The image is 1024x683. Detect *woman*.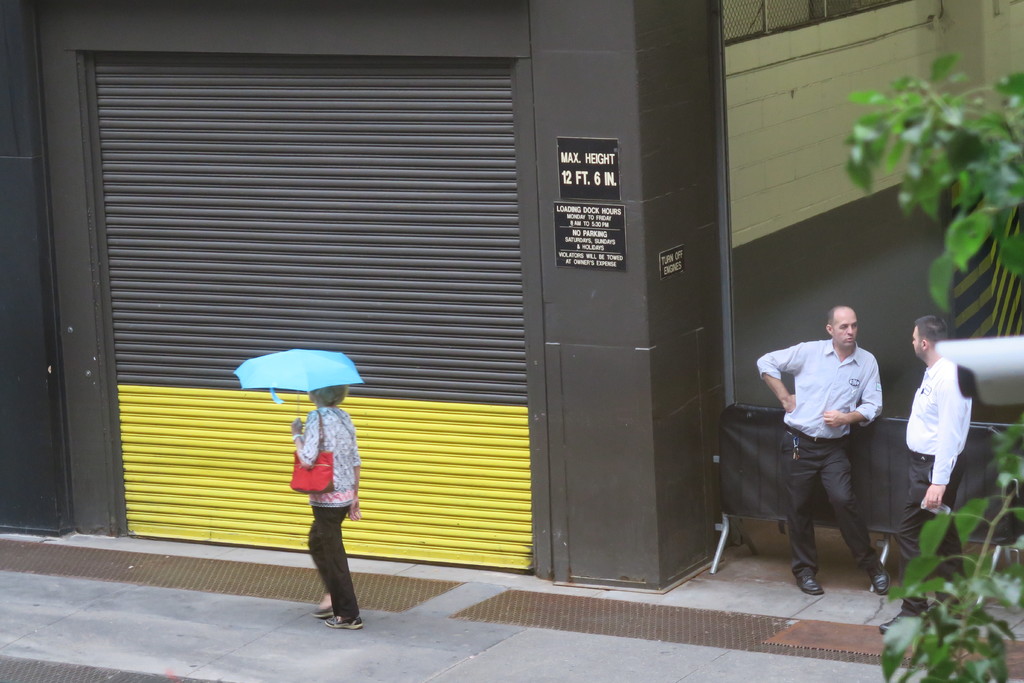
Detection: x1=276, y1=374, x2=371, y2=632.
